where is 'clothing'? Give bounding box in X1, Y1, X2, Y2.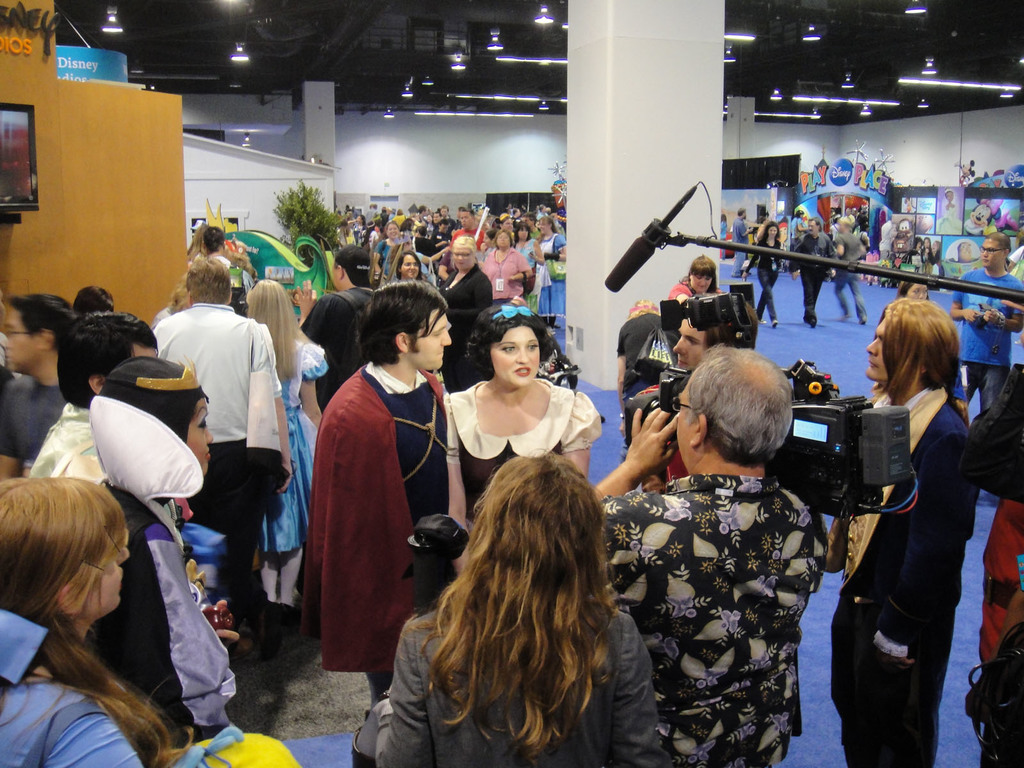
450, 372, 598, 511.
